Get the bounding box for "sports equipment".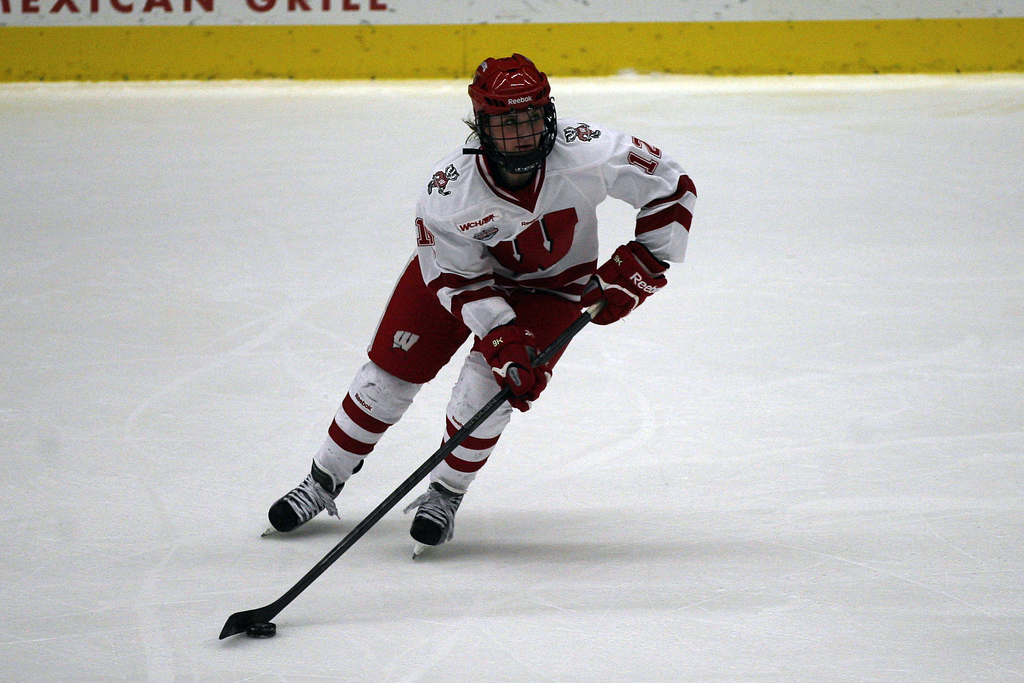
(x1=481, y1=322, x2=548, y2=416).
